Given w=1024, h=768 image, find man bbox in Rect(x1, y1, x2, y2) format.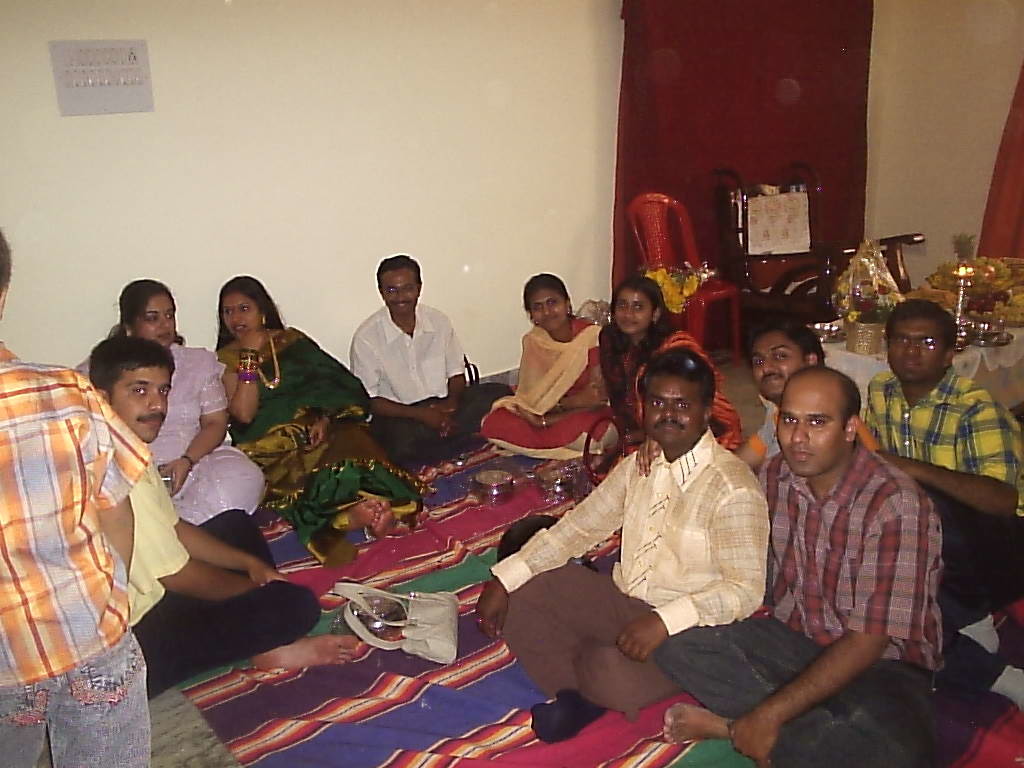
Rect(633, 322, 835, 486).
